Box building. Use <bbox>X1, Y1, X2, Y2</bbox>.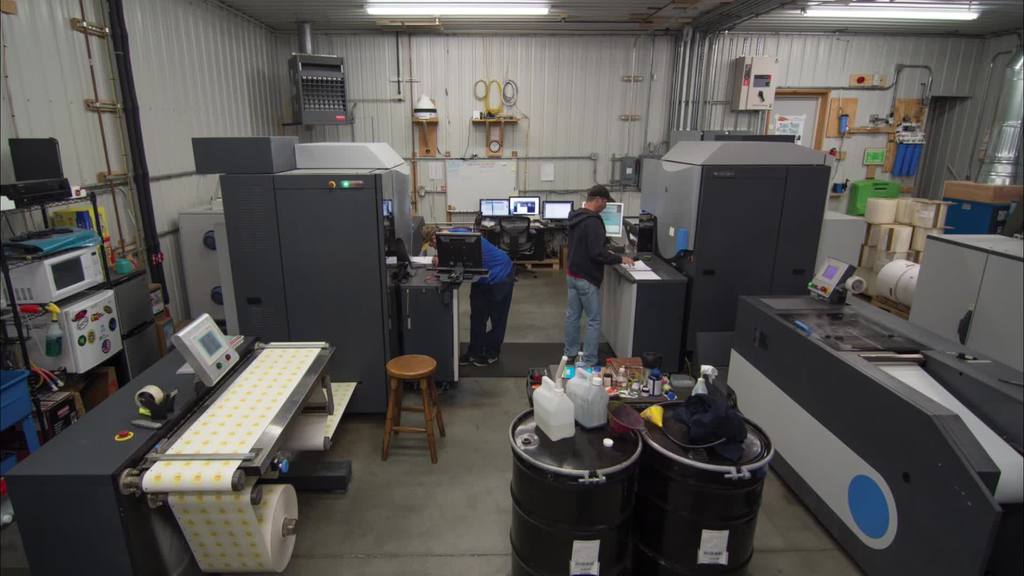
<bbox>0, 0, 1023, 575</bbox>.
